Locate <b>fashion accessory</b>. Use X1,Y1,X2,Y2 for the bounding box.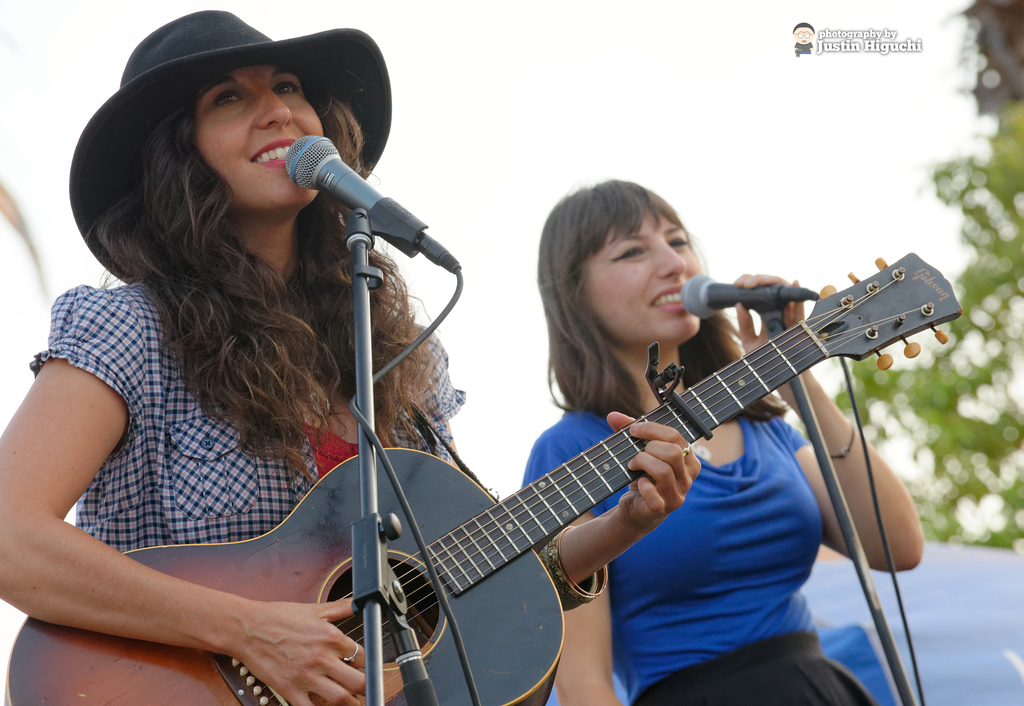
69,8,394,284.
